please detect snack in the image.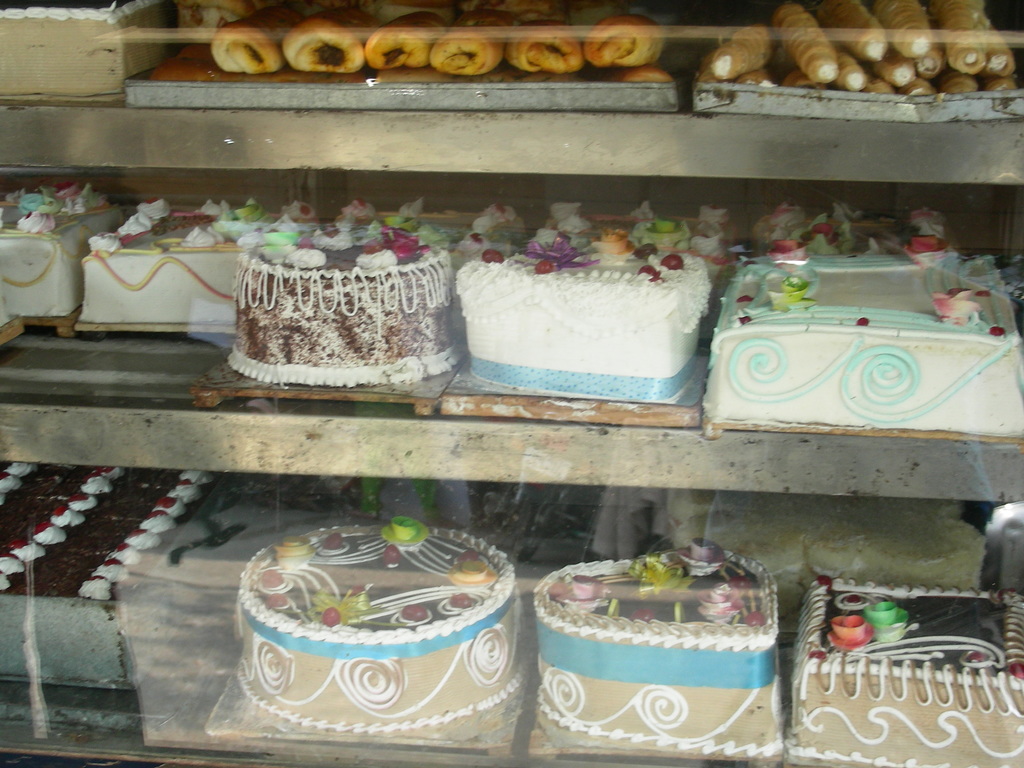
x1=81, y1=196, x2=316, y2=326.
